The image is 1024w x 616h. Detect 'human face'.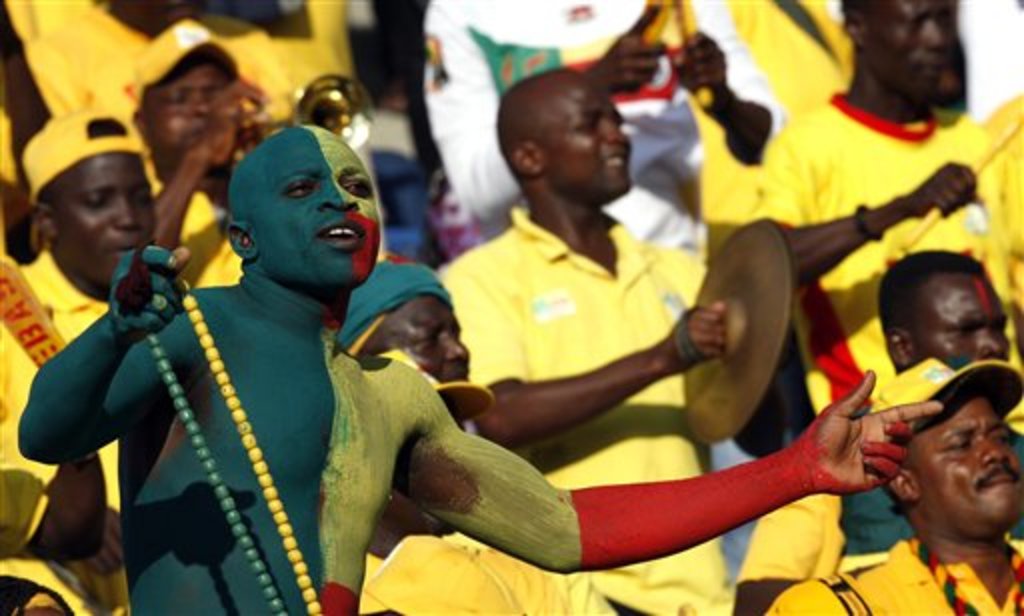
Detection: x1=900, y1=382, x2=1022, y2=536.
